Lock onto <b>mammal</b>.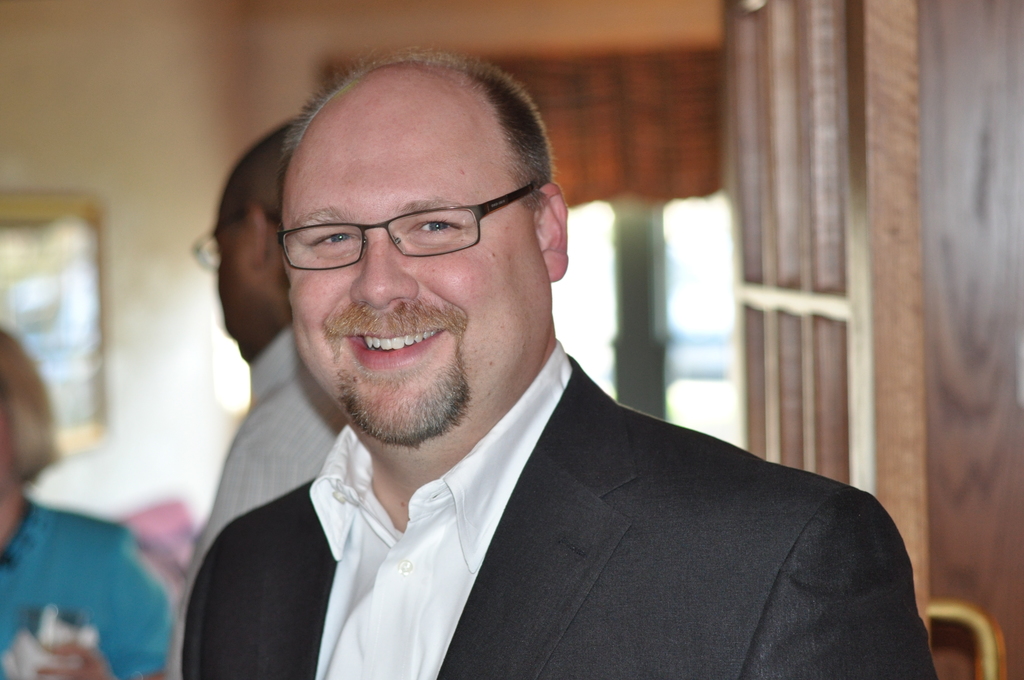
Locked: x1=0, y1=316, x2=185, y2=679.
